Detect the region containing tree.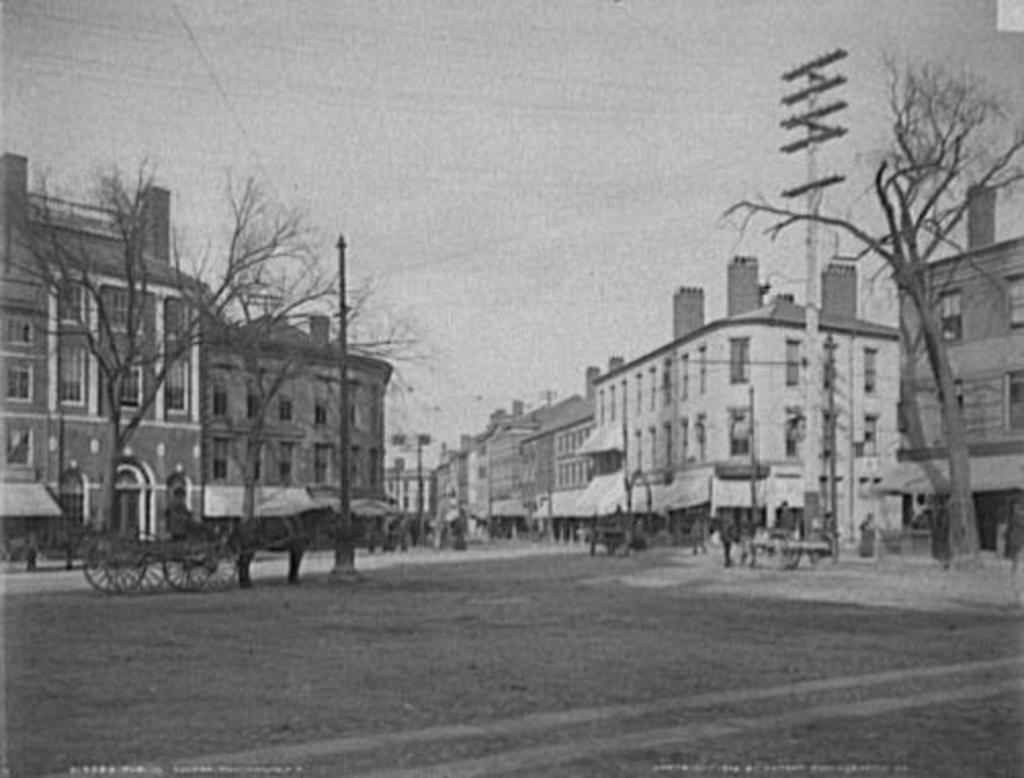
box=[0, 135, 436, 590].
